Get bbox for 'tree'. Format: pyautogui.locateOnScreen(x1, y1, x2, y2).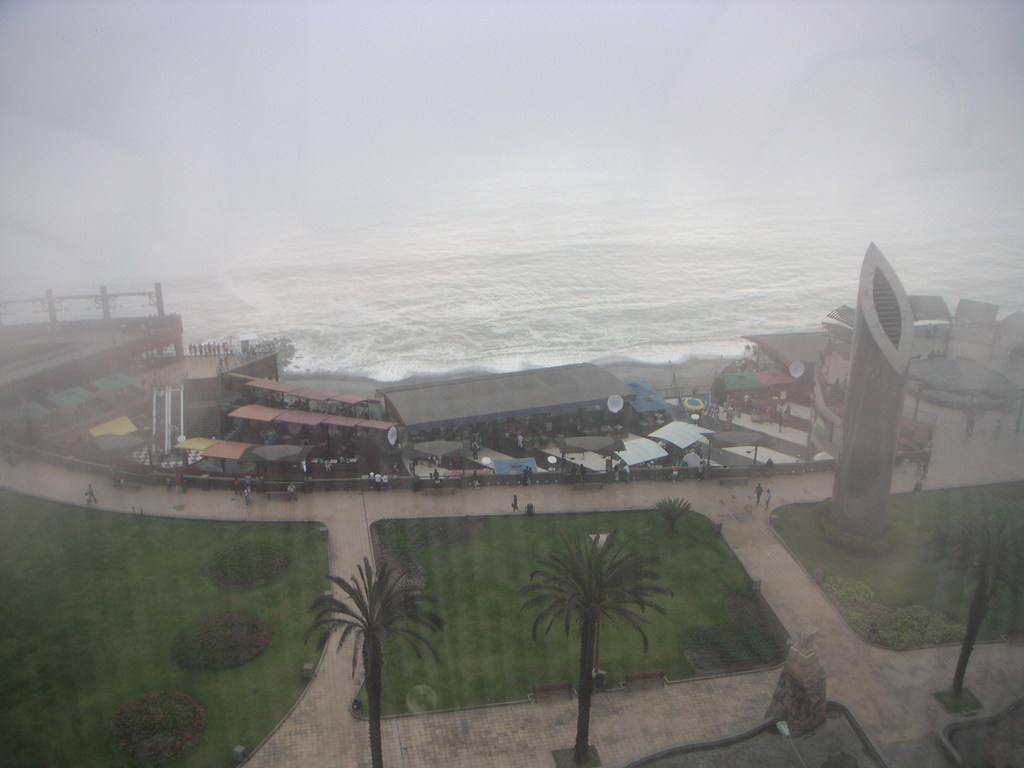
pyautogui.locateOnScreen(304, 546, 453, 767).
